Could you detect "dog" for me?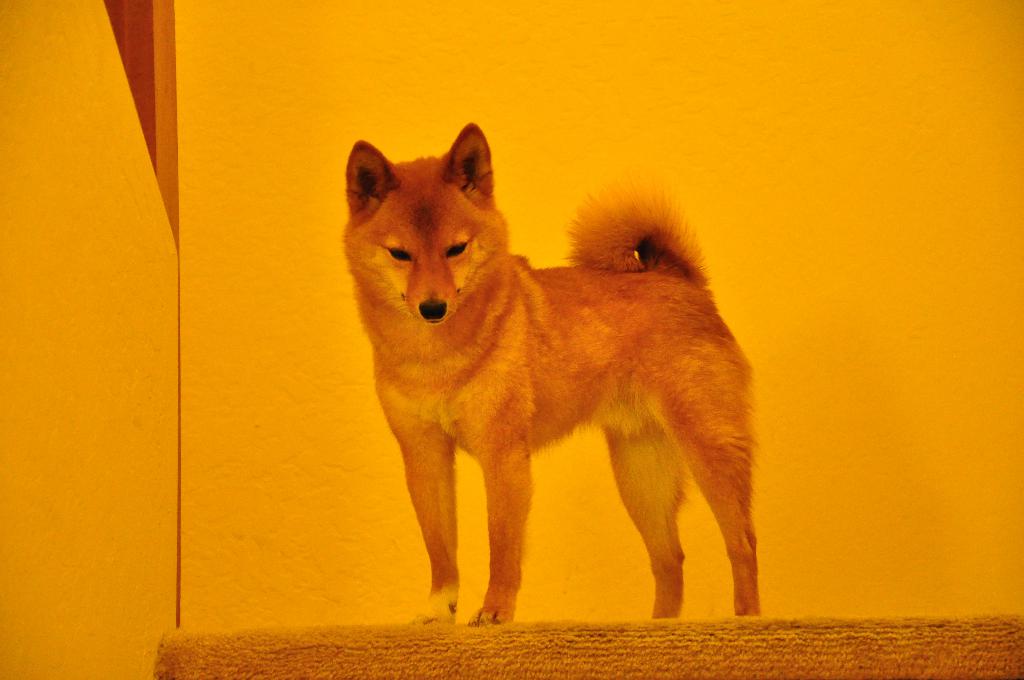
Detection result: rect(343, 121, 767, 630).
